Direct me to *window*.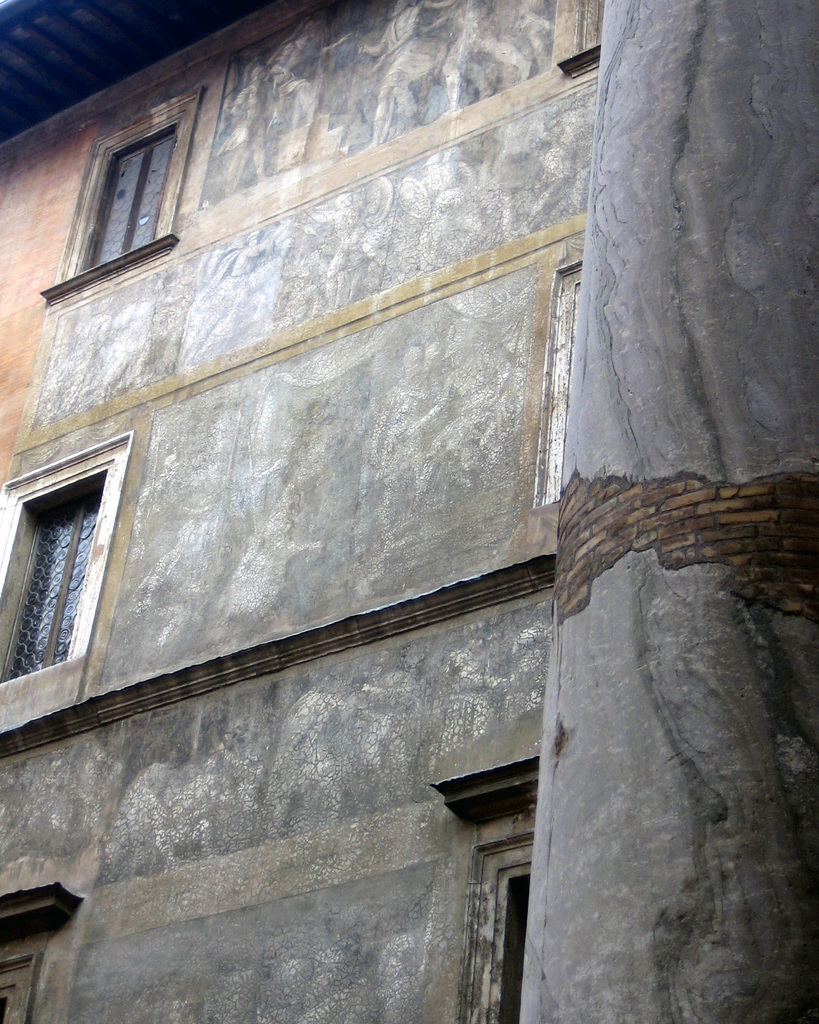
Direction: 36 66 198 293.
